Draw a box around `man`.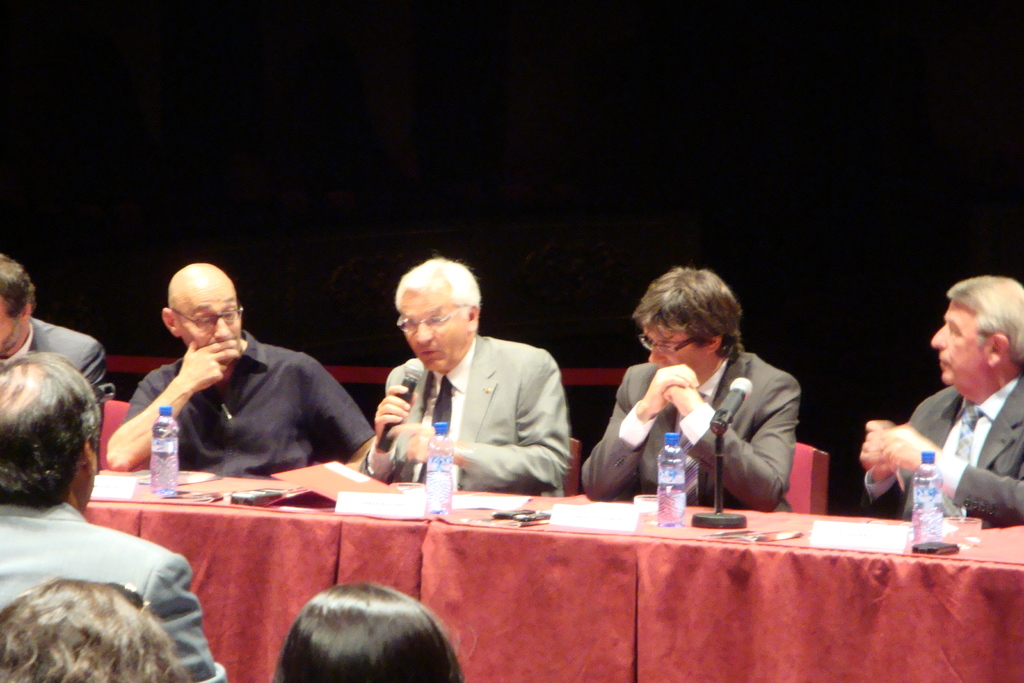
Rect(0, 249, 122, 470).
